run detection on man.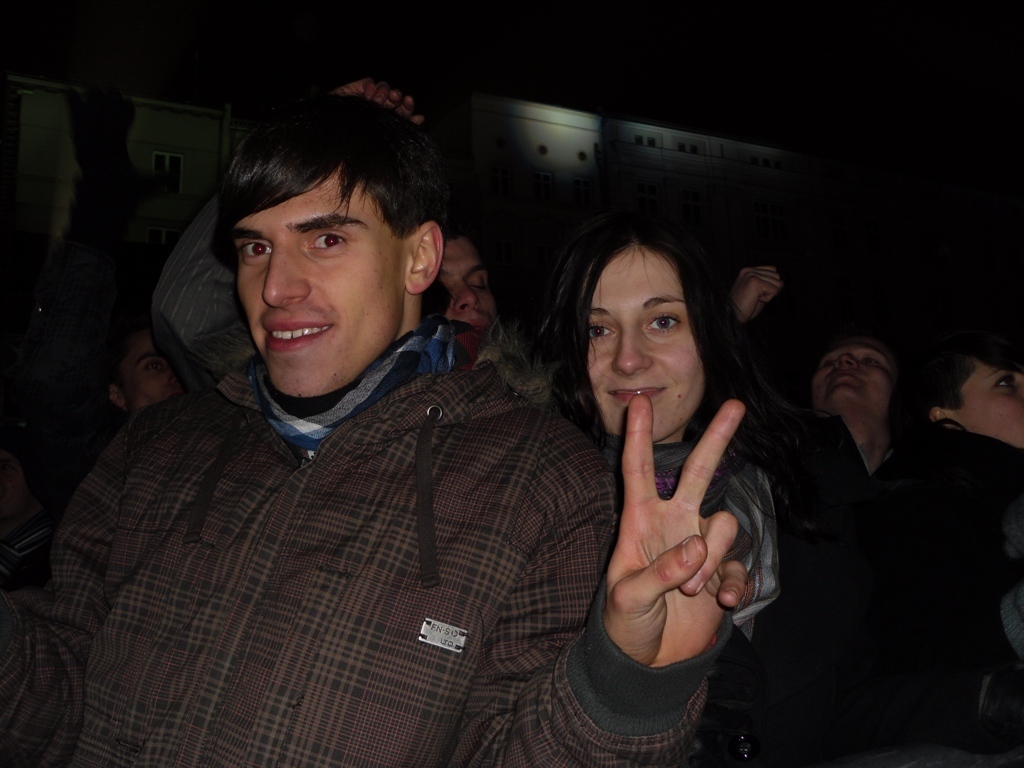
Result: region(142, 70, 503, 399).
